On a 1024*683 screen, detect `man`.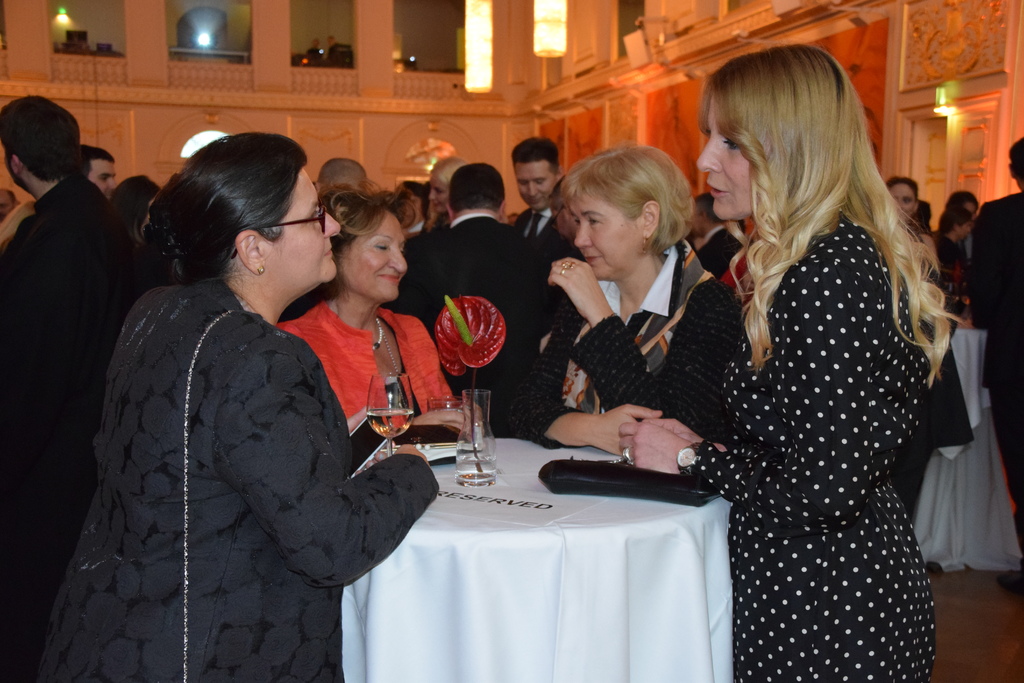
x1=692, y1=185, x2=740, y2=276.
